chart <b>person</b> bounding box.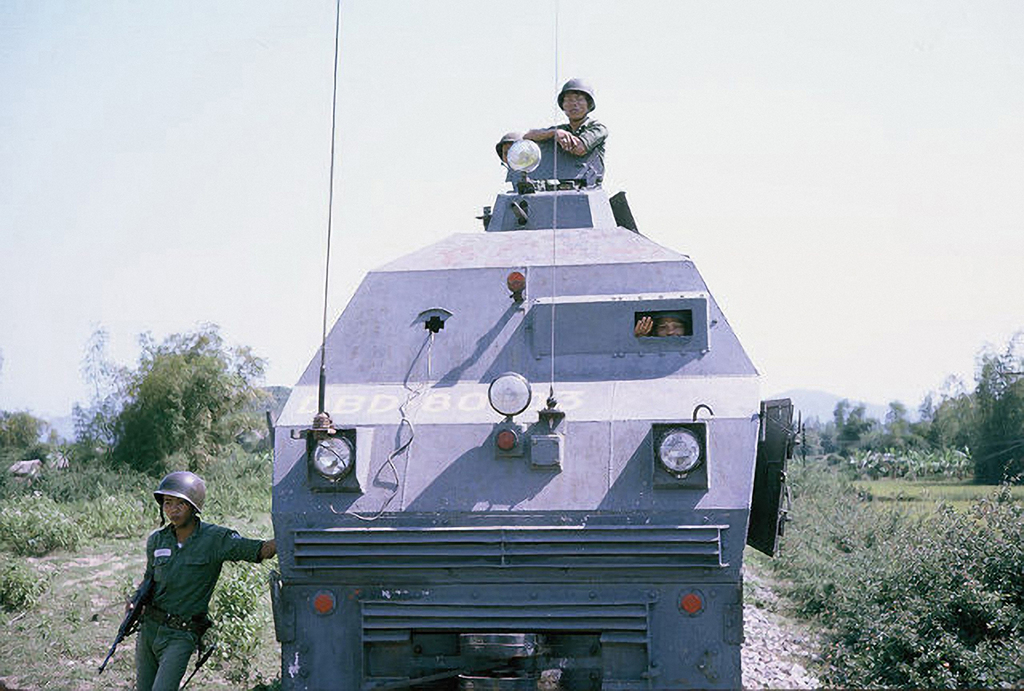
Charted: x1=517, y1=75, x2=605, y2=192.
